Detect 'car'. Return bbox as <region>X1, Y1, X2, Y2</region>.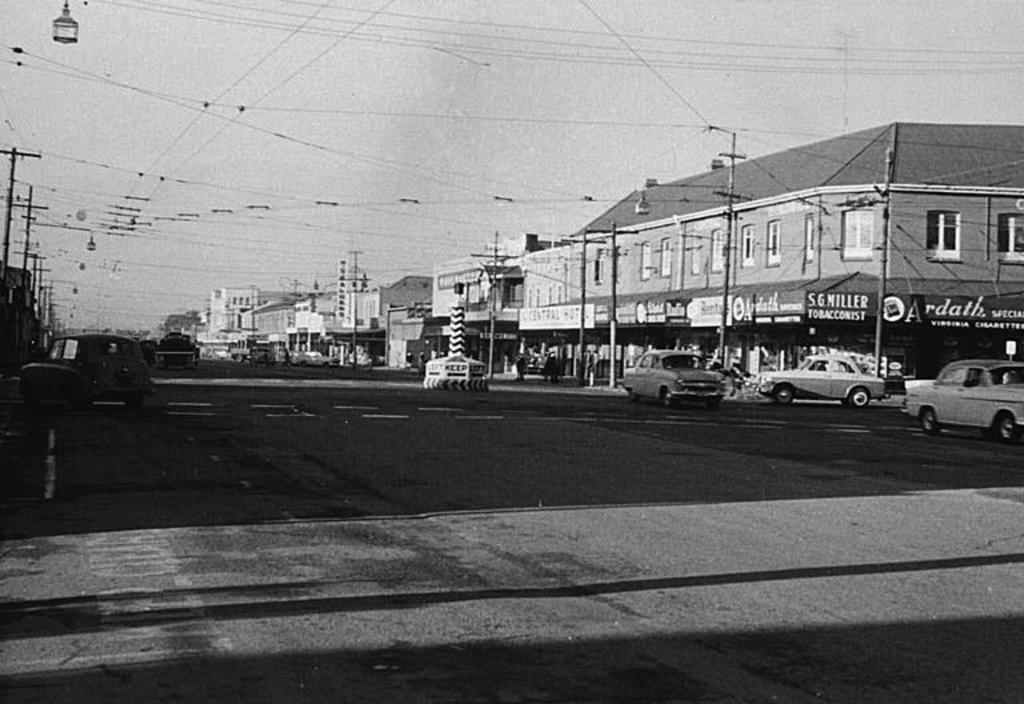
<region>756, 356, 880, 412</region>.
